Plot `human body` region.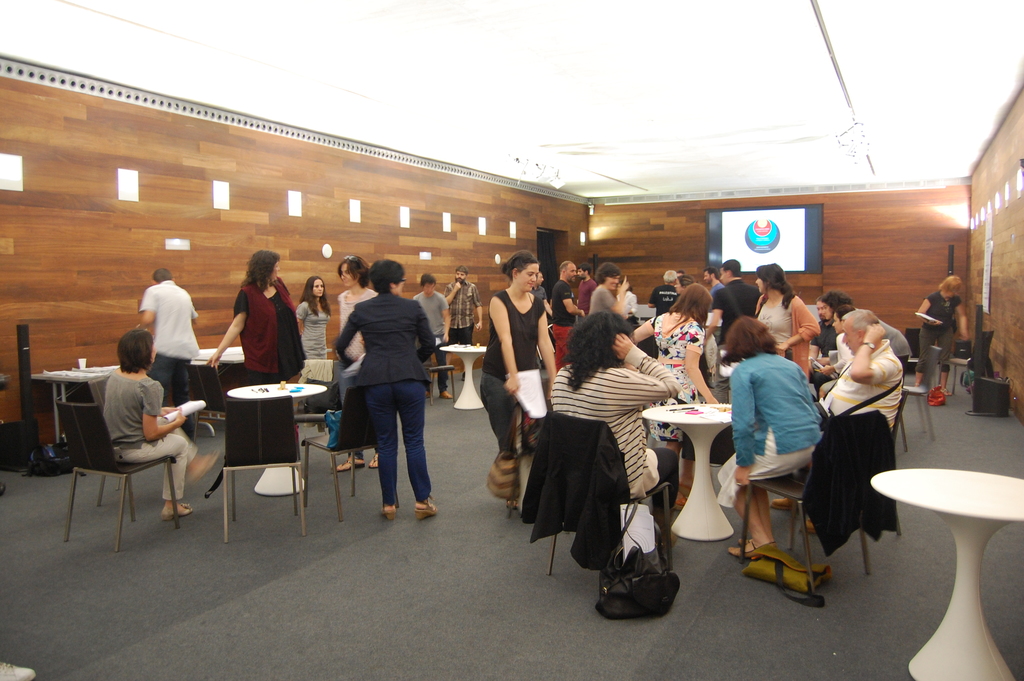
Plotted at left=749, top=288, right=821, bottom=381.
